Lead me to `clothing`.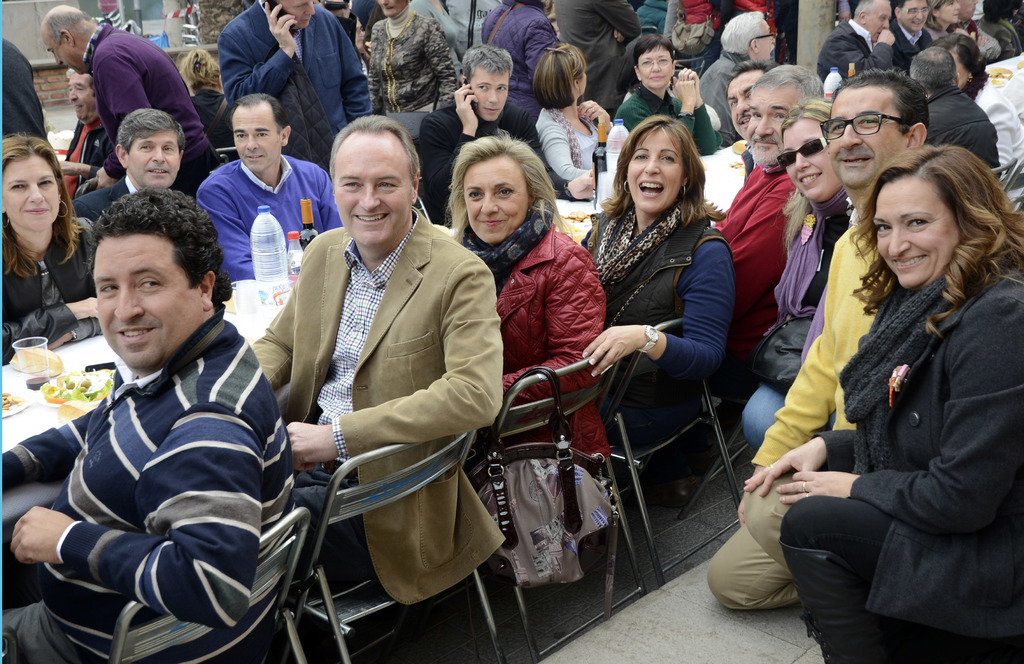
Lead to <box>246,215,503,611</box>.
